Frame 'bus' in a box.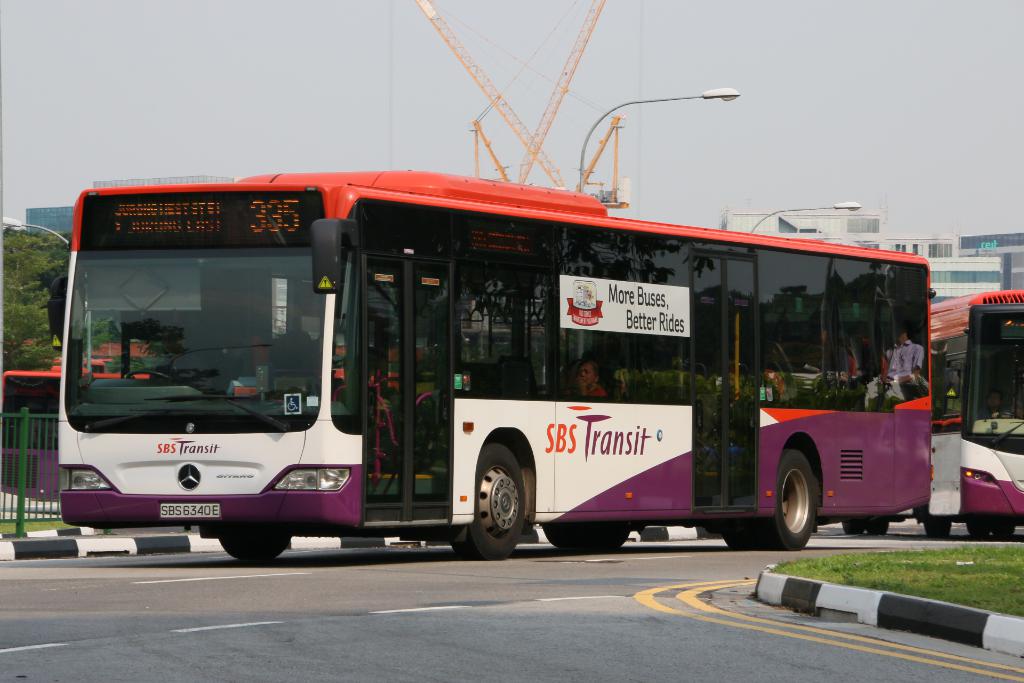
bbox(41, 169, 936, 559).
